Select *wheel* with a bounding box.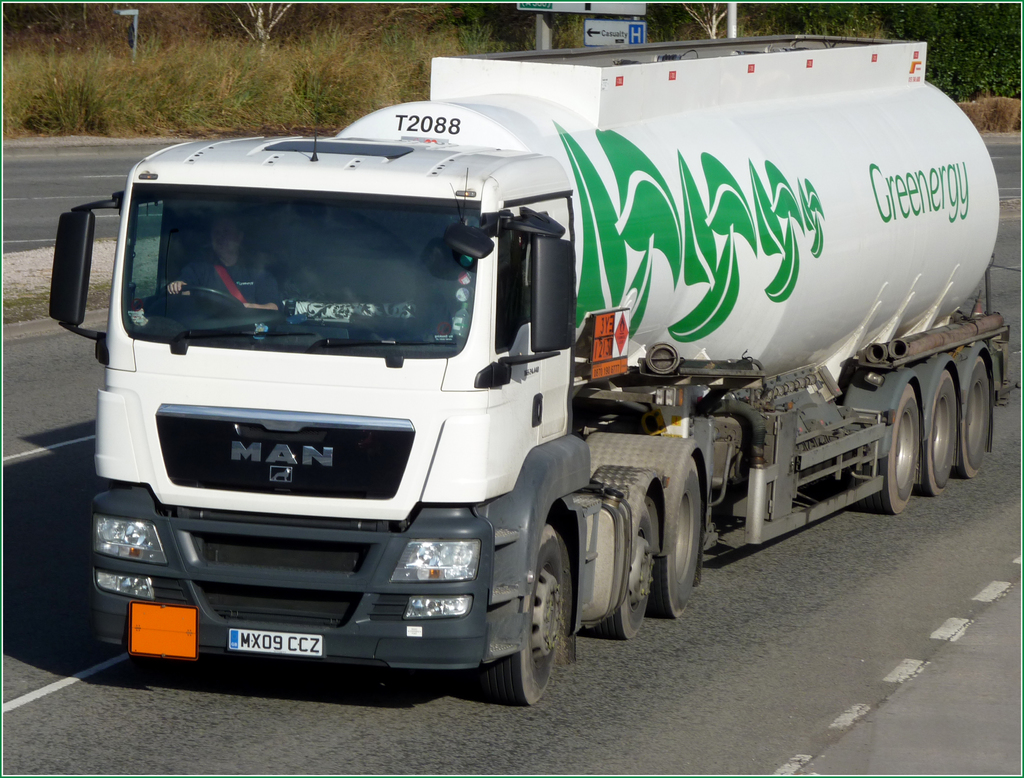
[164,285,245,311].
